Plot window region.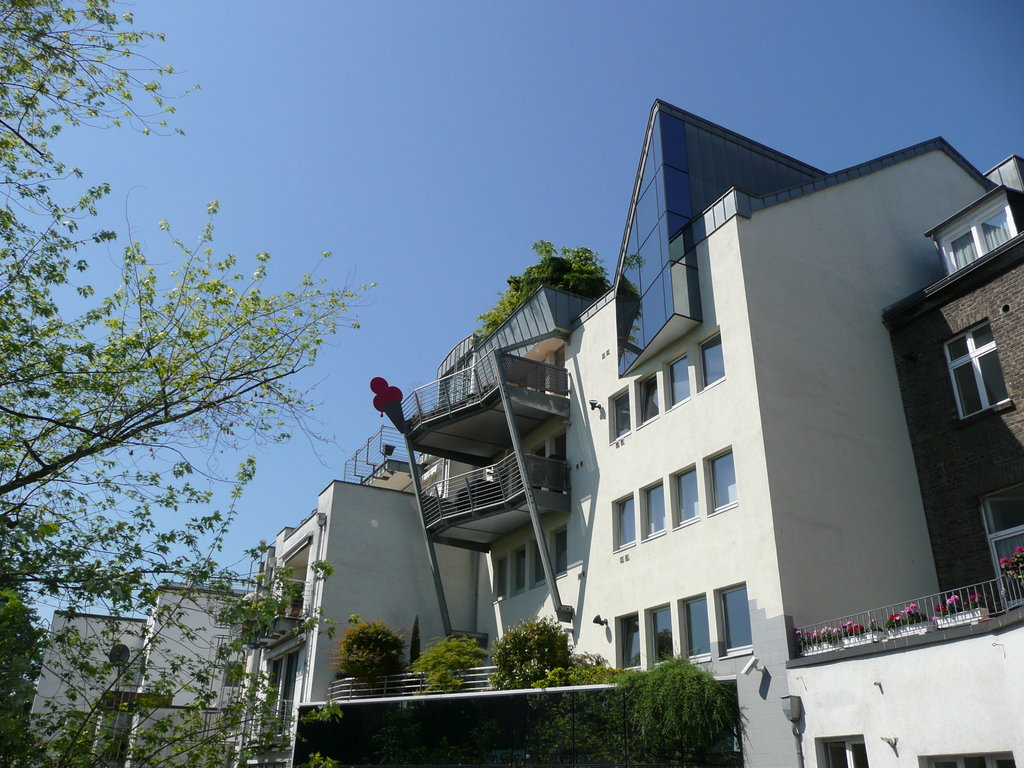
Plotted at 511/542/529/591.
